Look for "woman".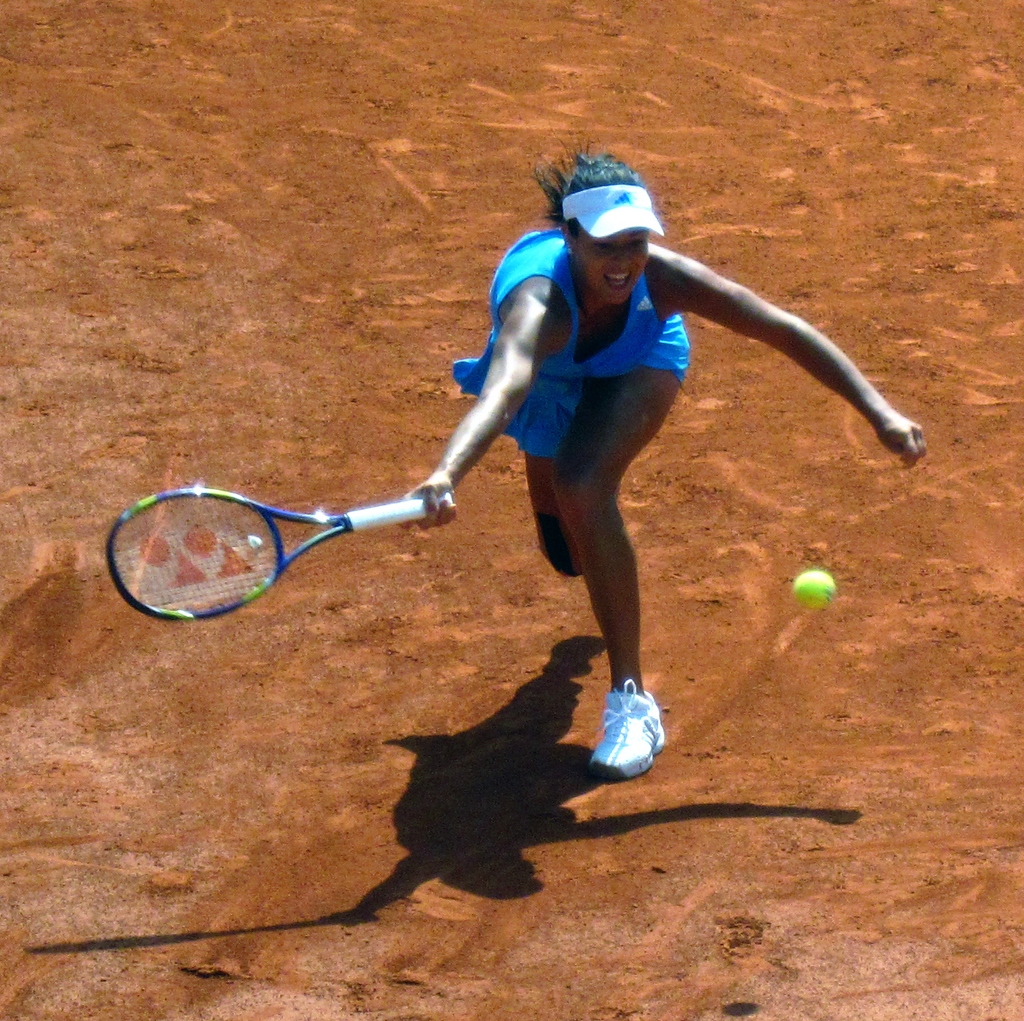
Found: pyautogui.locateOnScreen(399, 143, 929, 778).
